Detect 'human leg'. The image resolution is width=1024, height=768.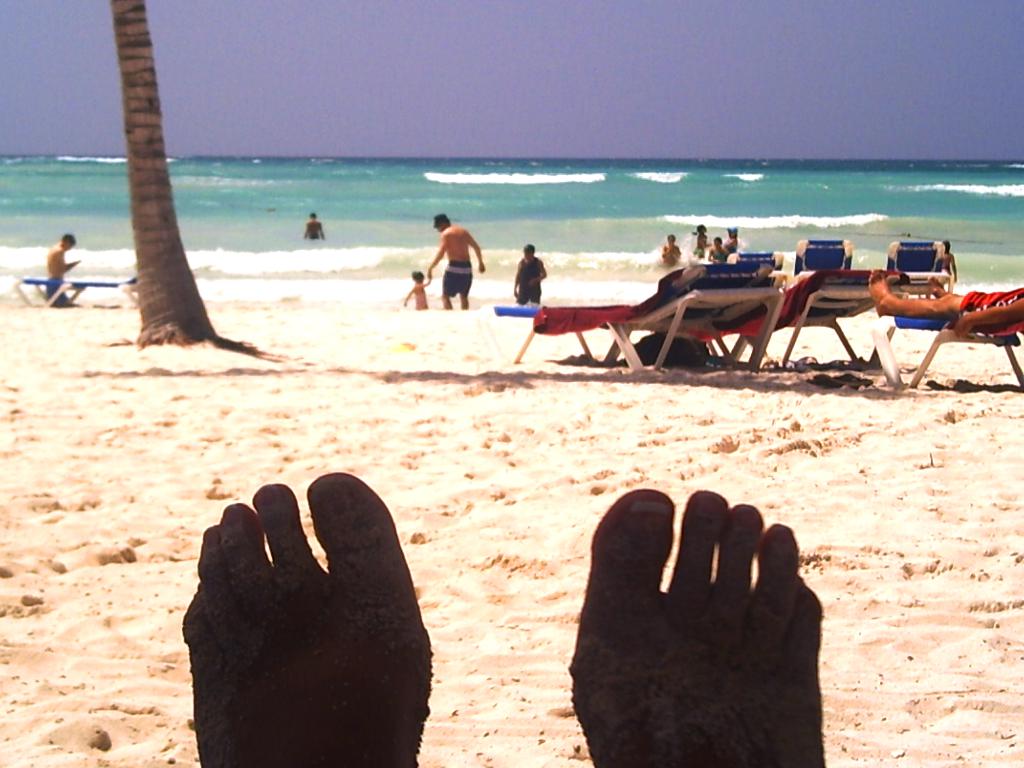
<region>191, 461, 432, 767</region>.
